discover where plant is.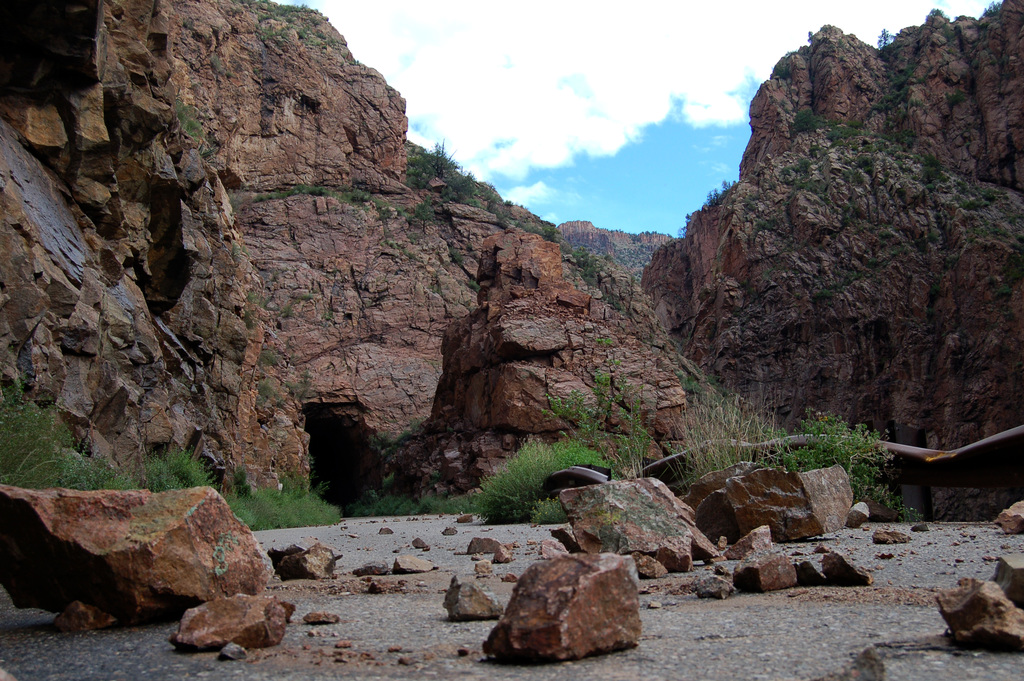
Discovered at Rect(588, 329, 612, 345).
